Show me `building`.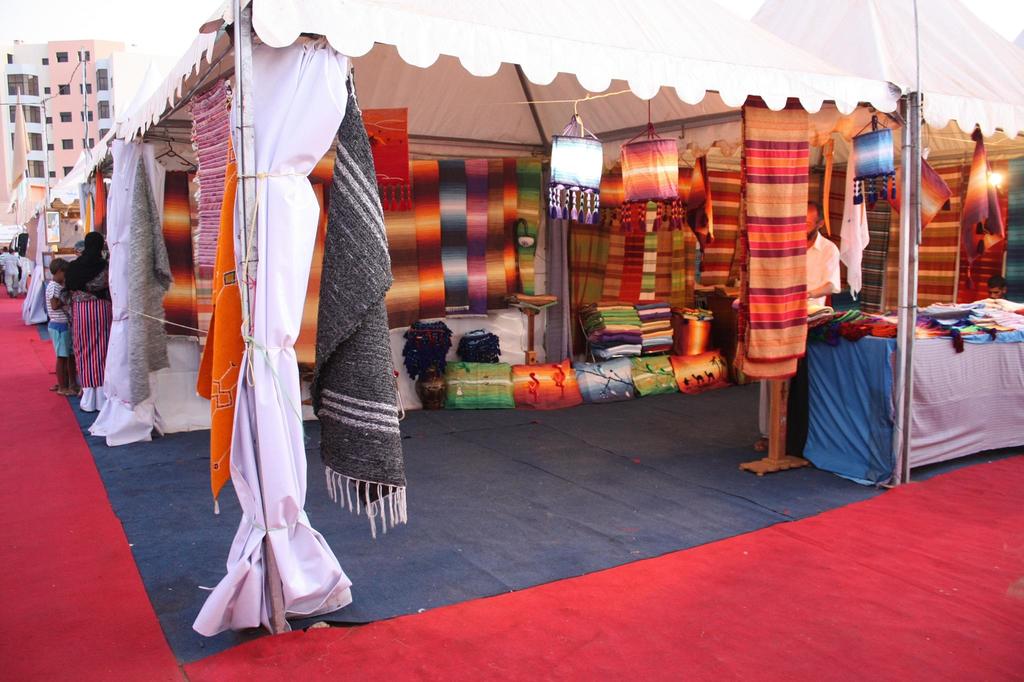
`building` is here: x1=48 y1=38 x2=124 y2=184.
